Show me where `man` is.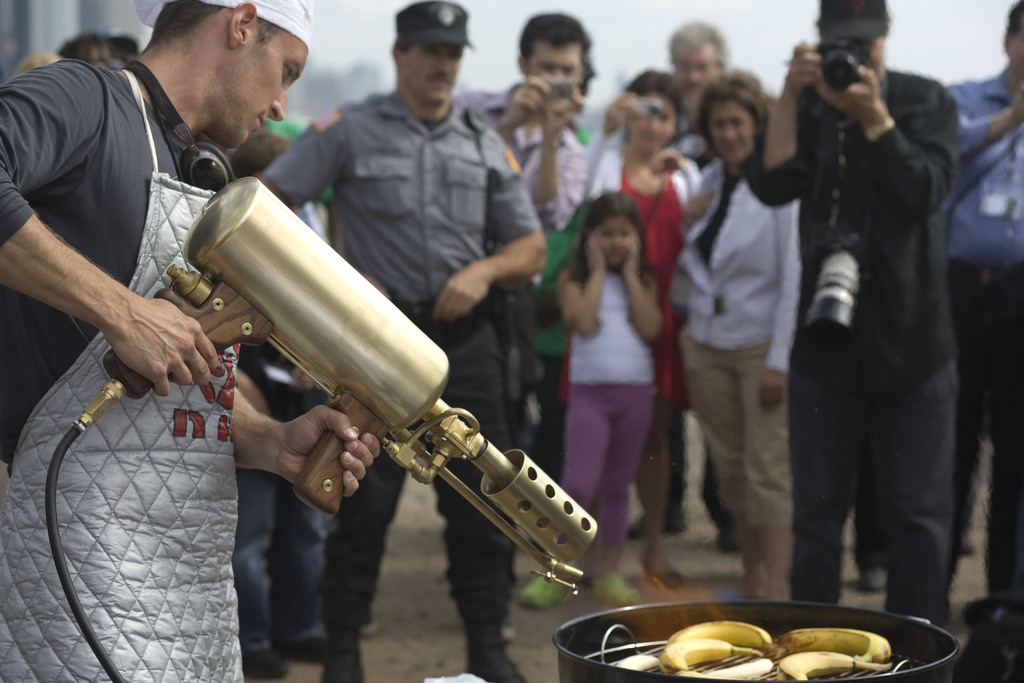
`man` is at Rect(449, 3, 589, 645).
